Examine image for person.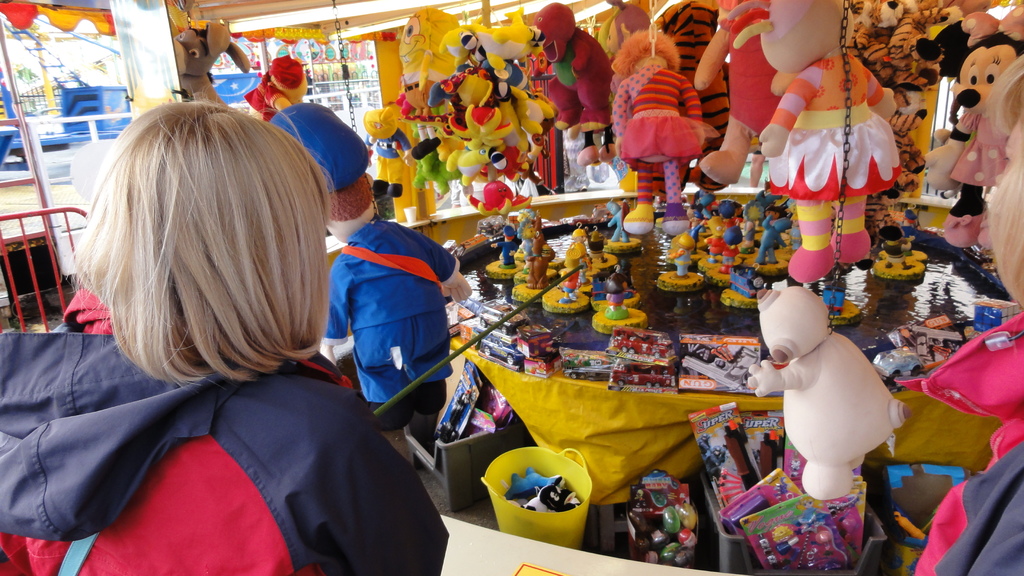
Examination result: [319, 179, 460, 431].
